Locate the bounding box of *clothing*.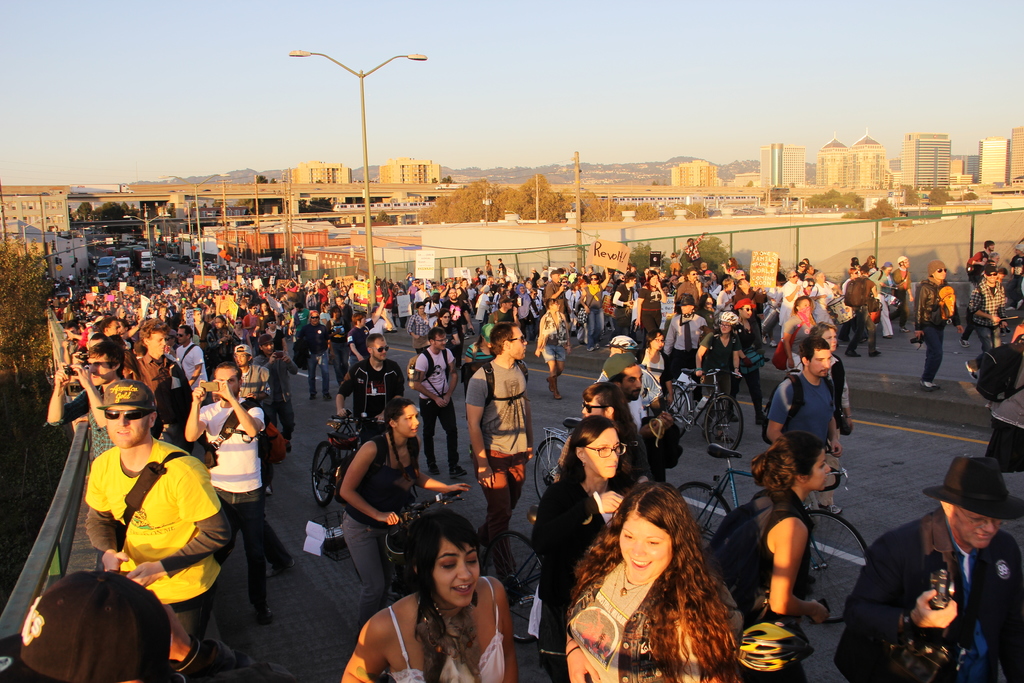
Bounding box: {"x1": 829, "y1": 502, "x2": 1018, "y2": 682}.
